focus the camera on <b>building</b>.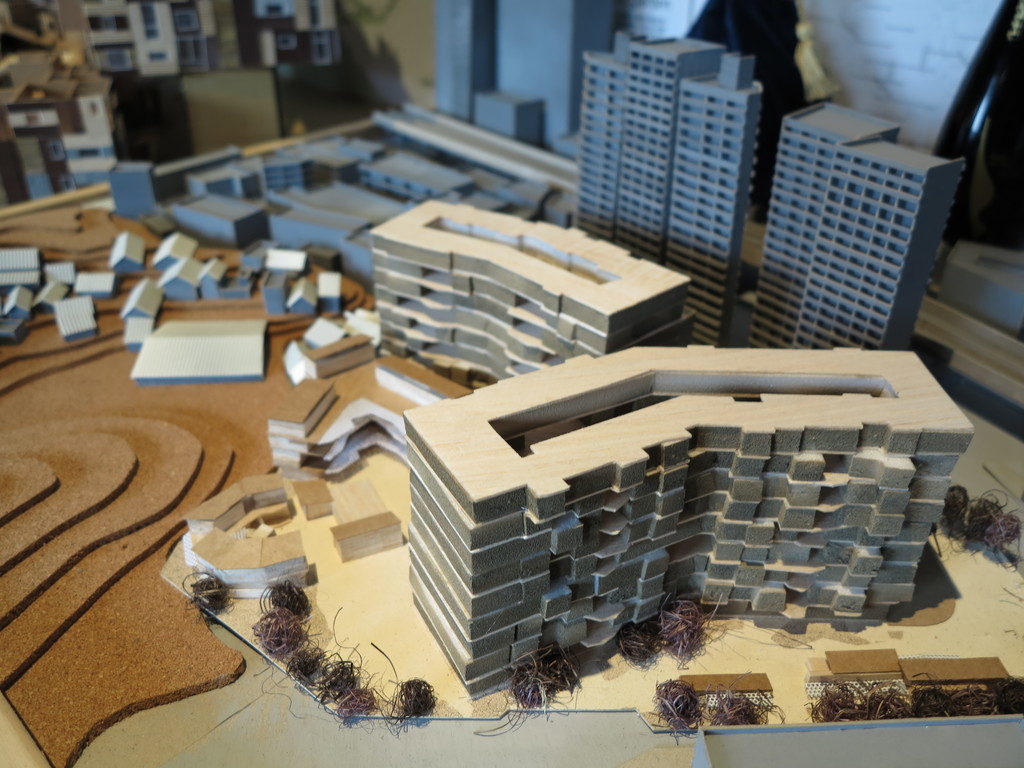
Focus region: l=750, t=99, r=963, b=351.
